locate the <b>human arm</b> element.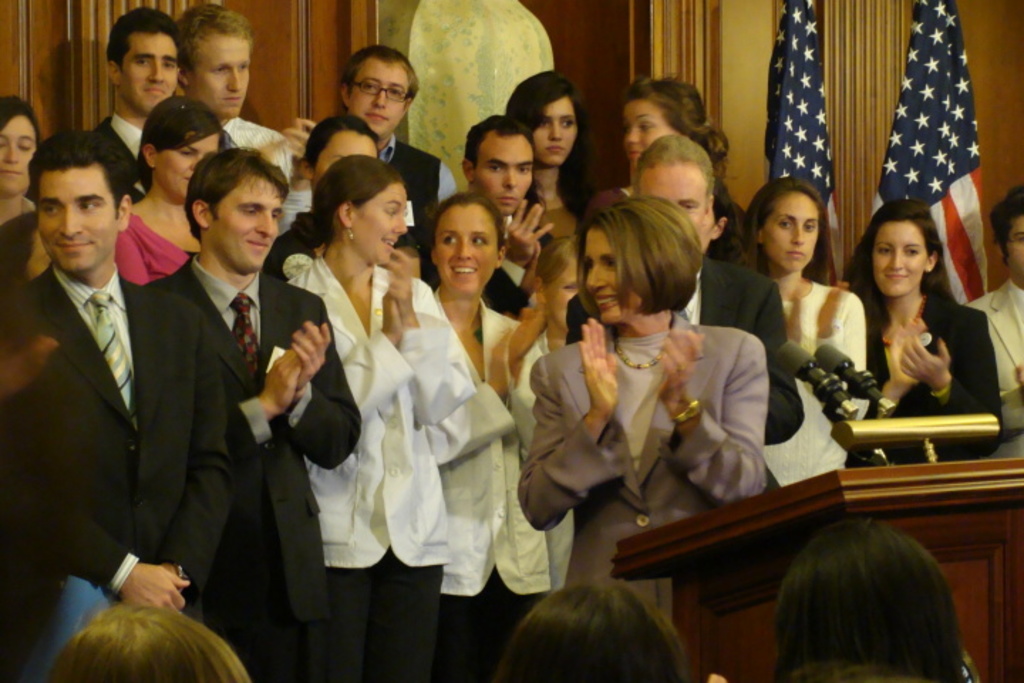
Element bbox: [905, 303, 1008, 431].
